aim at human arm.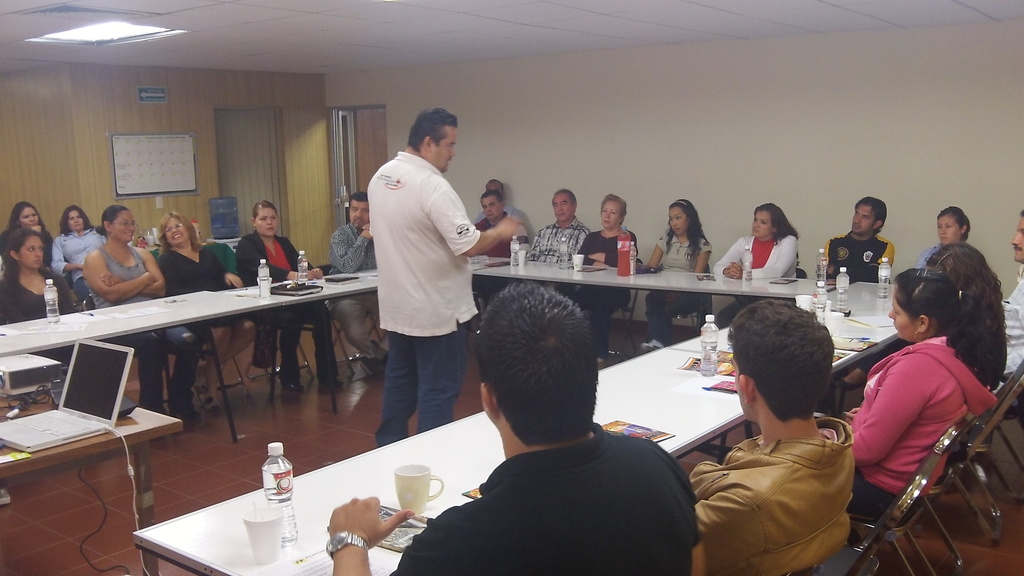
Aimed at {"left": 683, "top": 490, "right": 774, "bottom": 575}.
